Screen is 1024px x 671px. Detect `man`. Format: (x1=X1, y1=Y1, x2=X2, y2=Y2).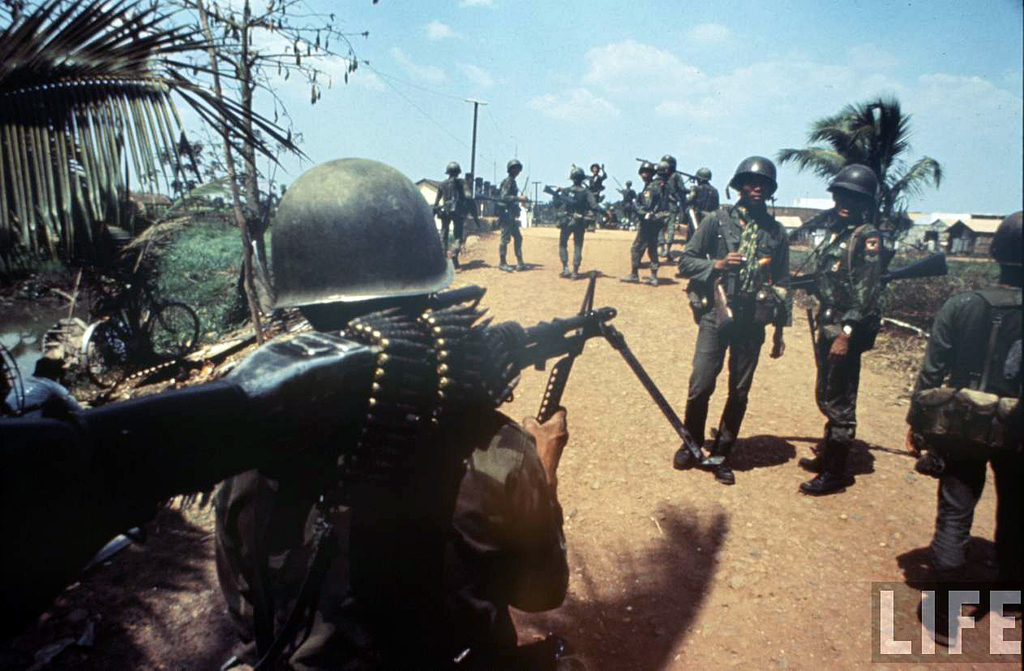
(x1=586, y1=161, x2=608, y2=229).
